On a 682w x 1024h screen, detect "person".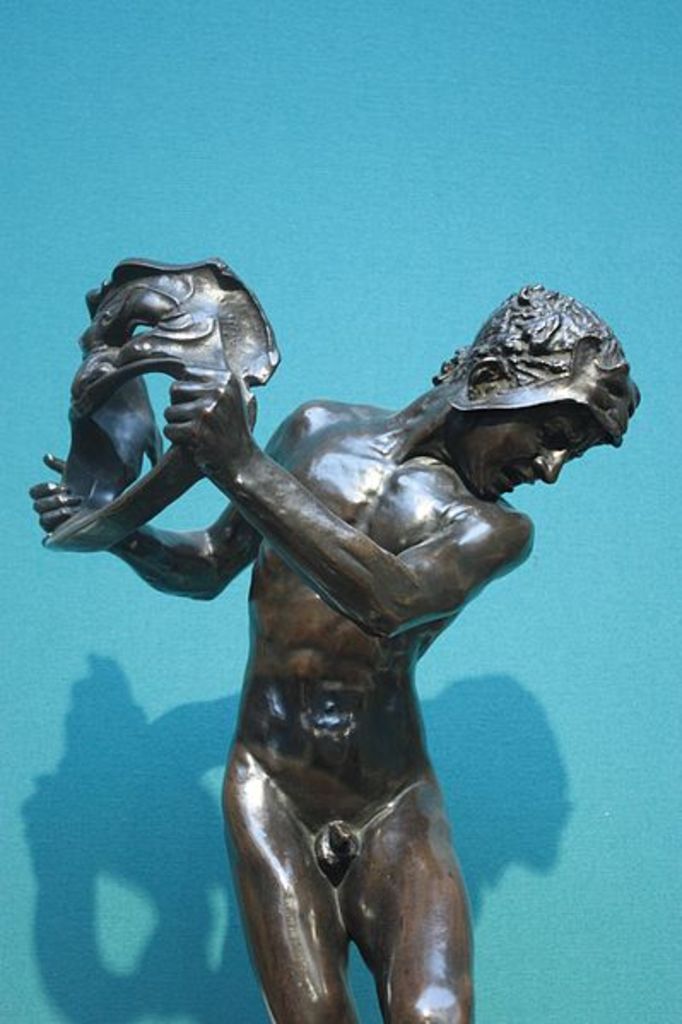
pyautogui.locateOnScreen(73, 215, 648, 1023).
